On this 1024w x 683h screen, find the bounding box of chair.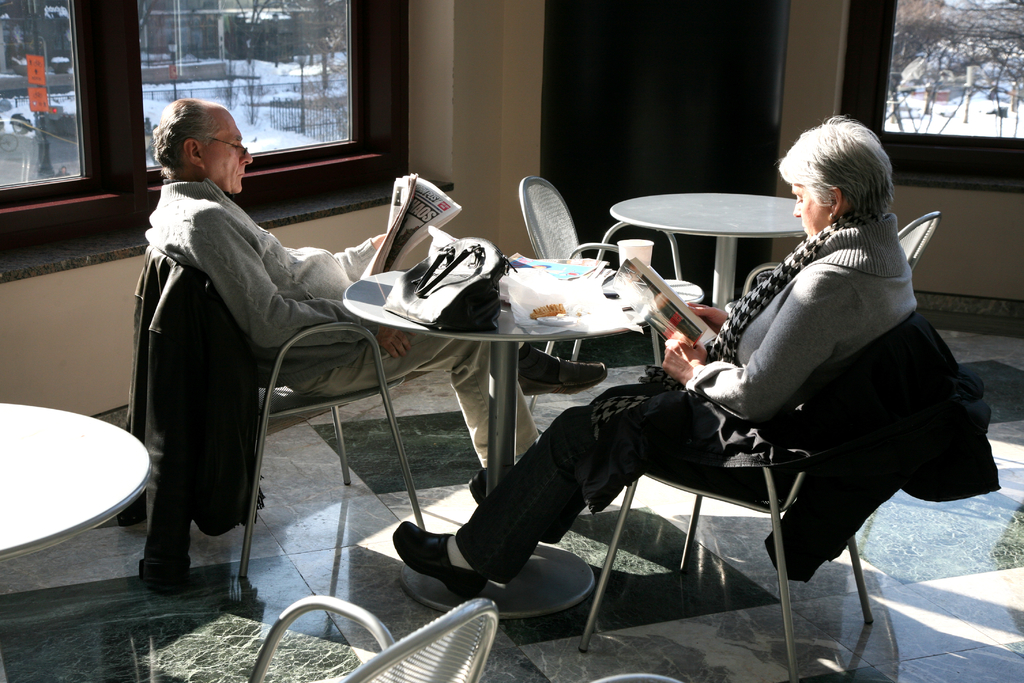
Bounding box: <box>125,215,435,649</box>.
